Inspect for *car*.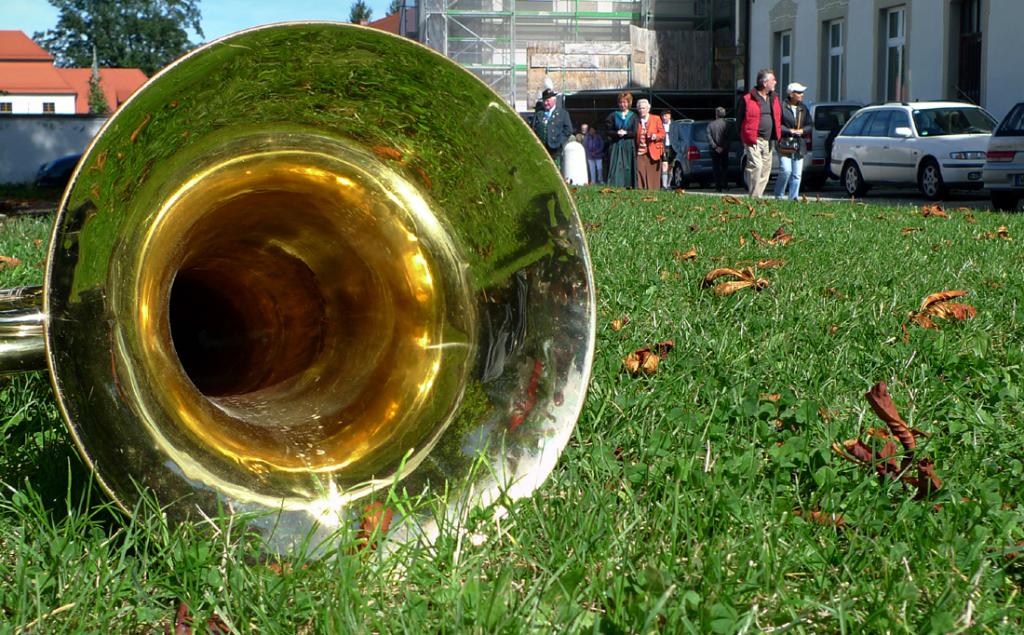
Inspection: [x1=829, y1=91, x2=1011, y2=194].
